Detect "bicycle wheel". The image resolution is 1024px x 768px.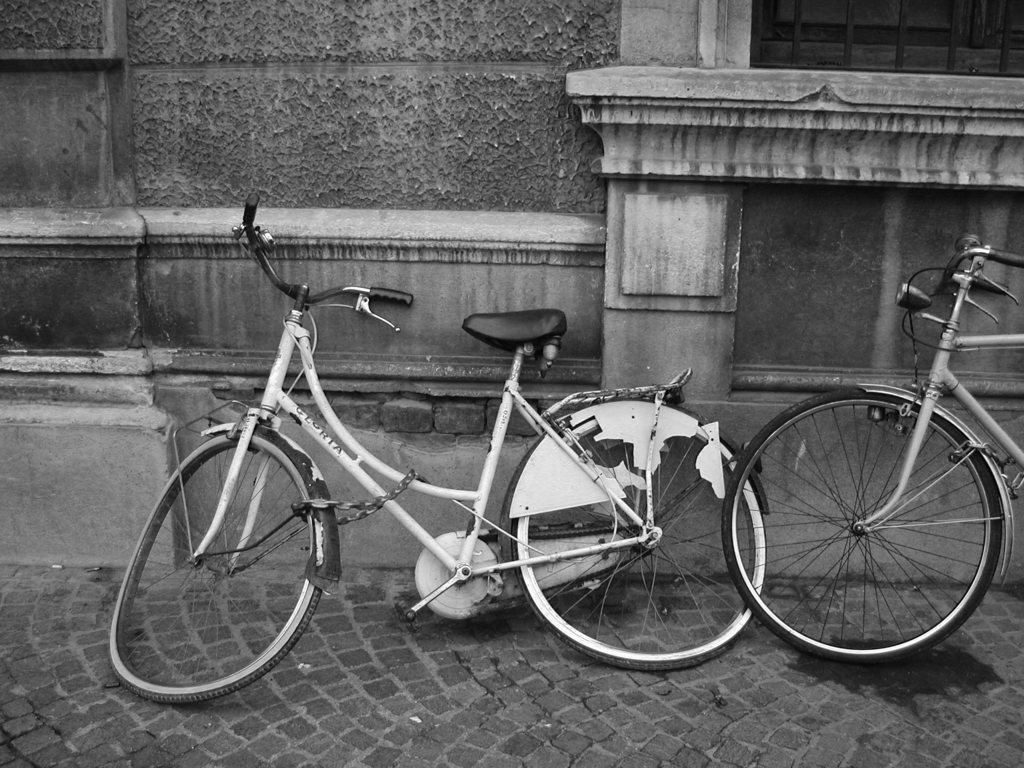
bbox=(719, 385, 1003, 661).
